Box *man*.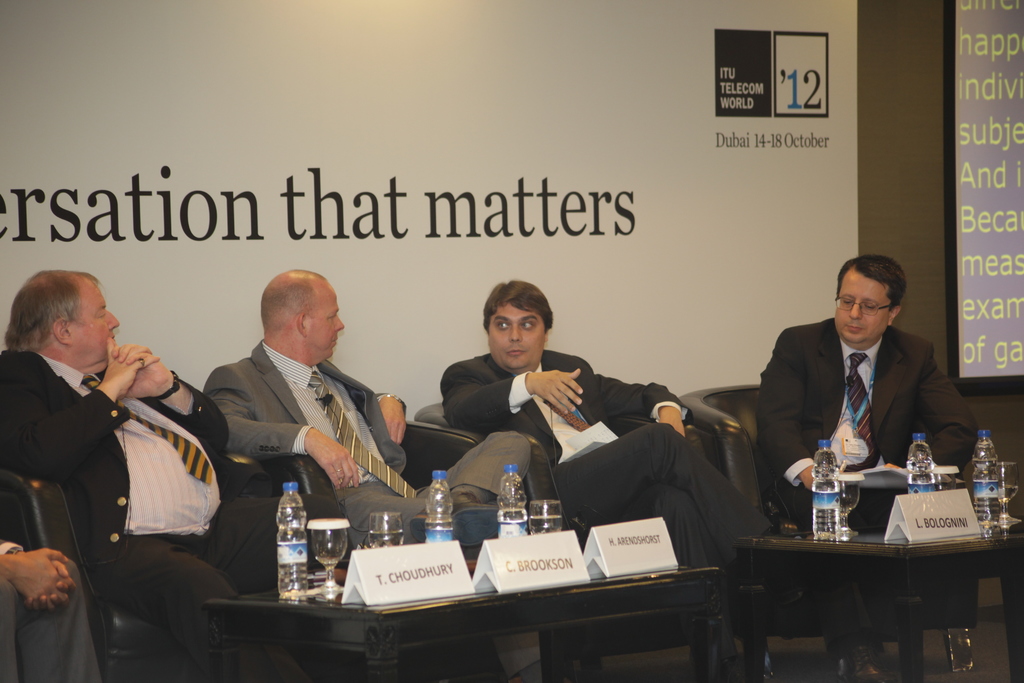
{"x1": 0, "y1": 540, "x2": 101, "y2": 682}.
